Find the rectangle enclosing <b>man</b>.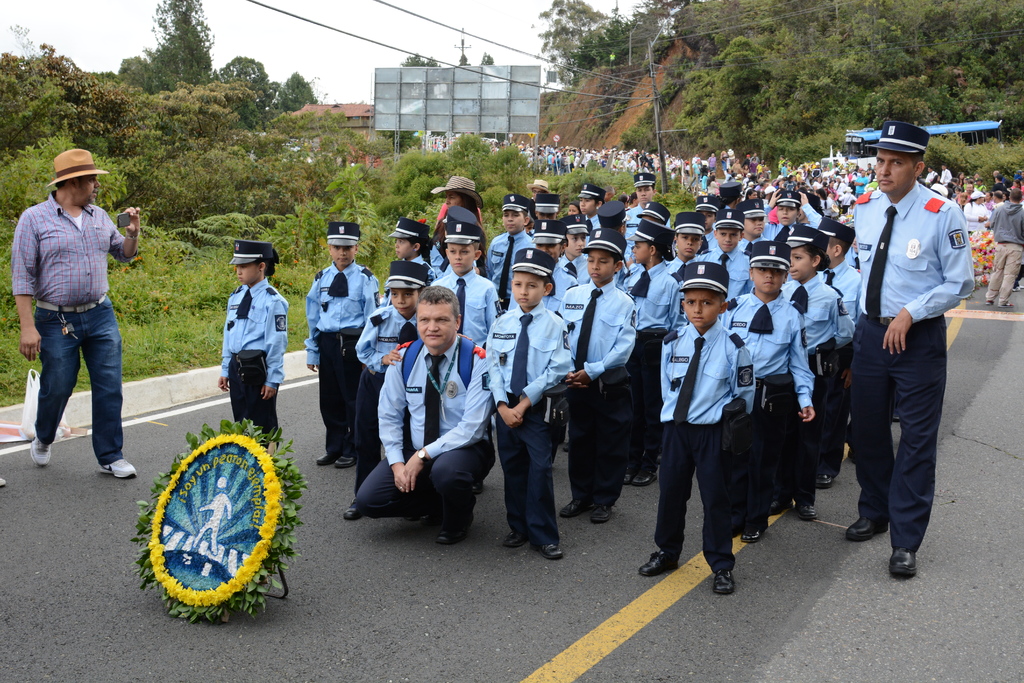
692/157/703/179.
